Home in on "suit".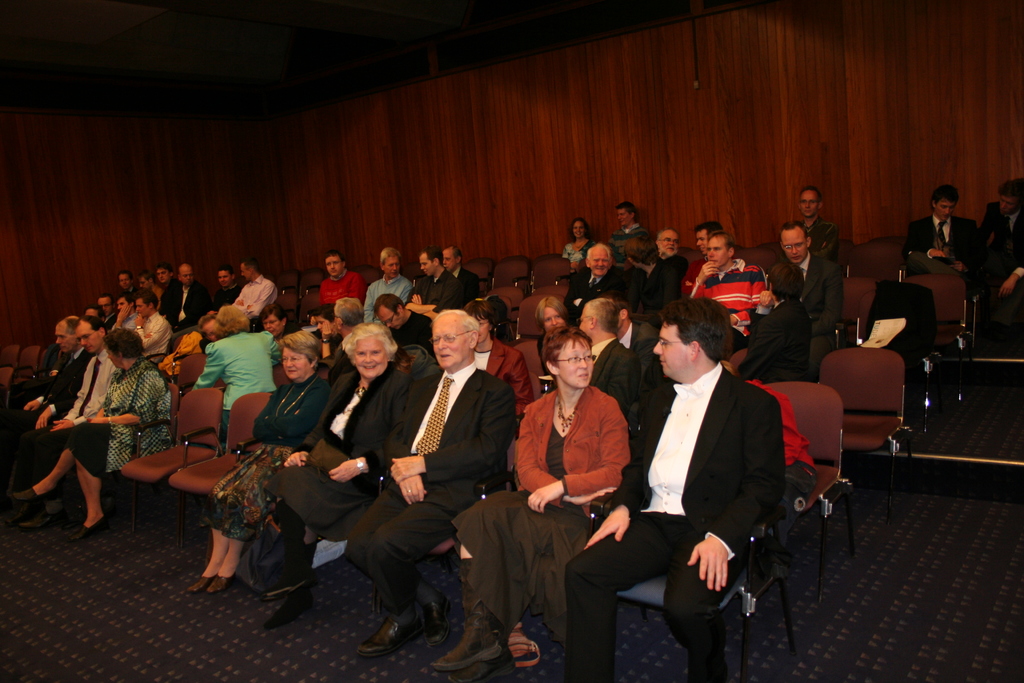
Homed in at rect(765, 251, 842, 359).
